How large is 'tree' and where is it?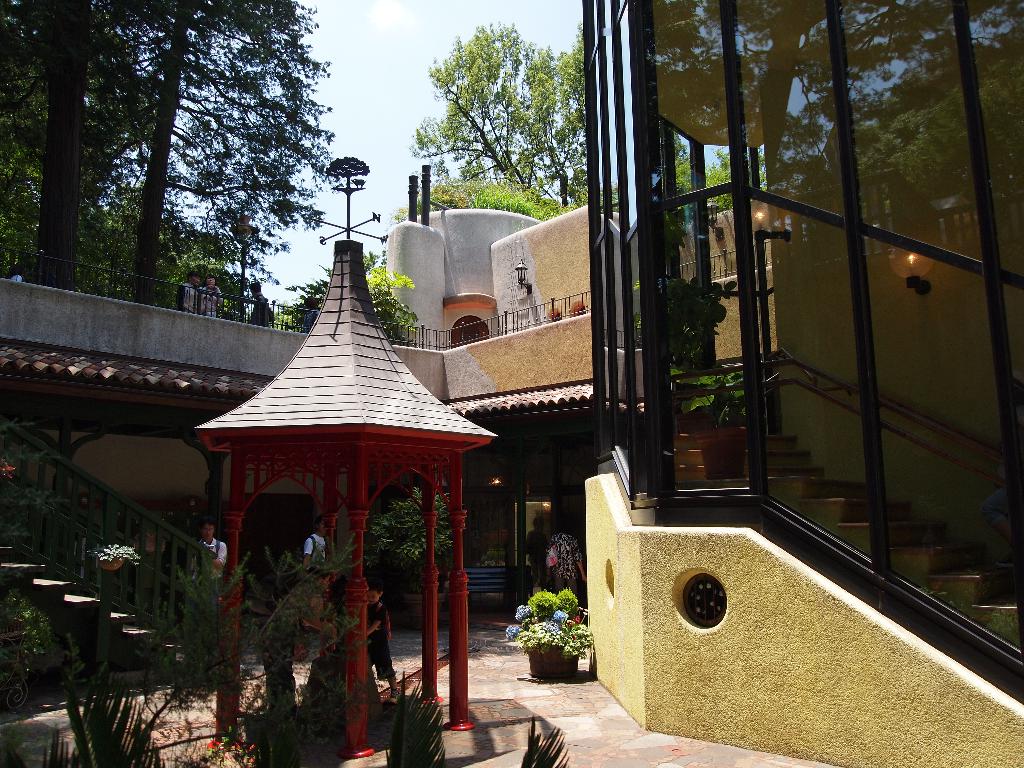
Bounding box: detection(35, 0, 91, 294).
